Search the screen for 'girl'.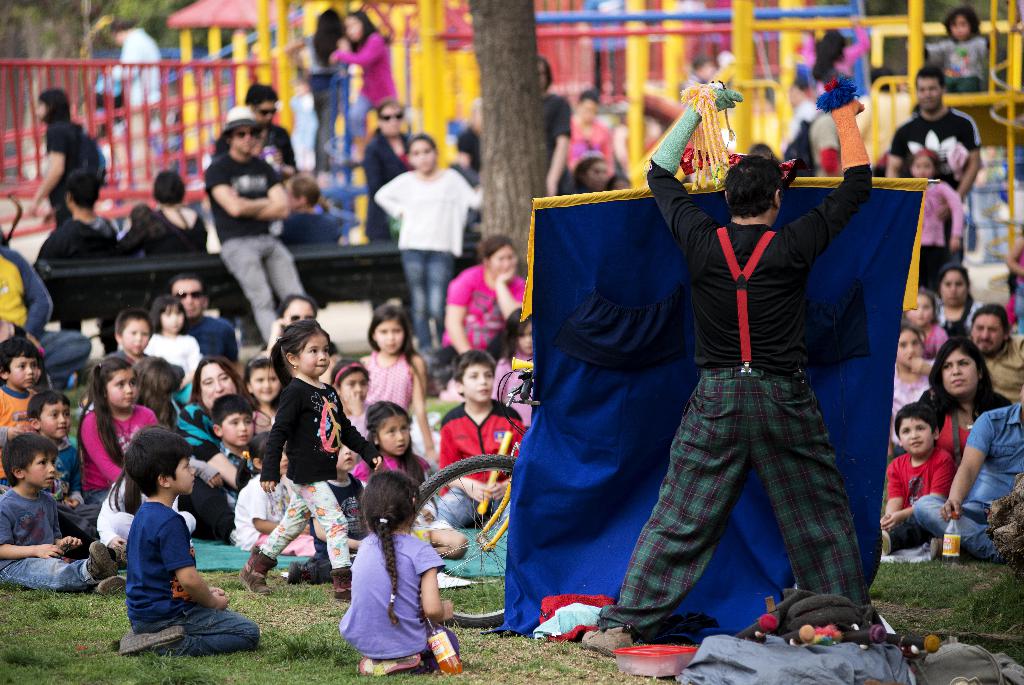
Found at [339,469,457,678].
